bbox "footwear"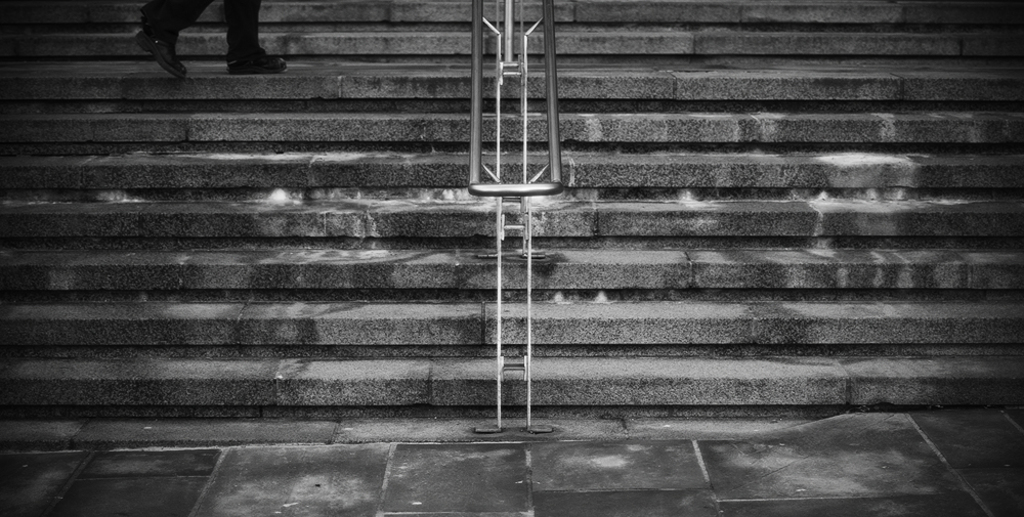
(left=134, top=25, right=191, bottom=77)
